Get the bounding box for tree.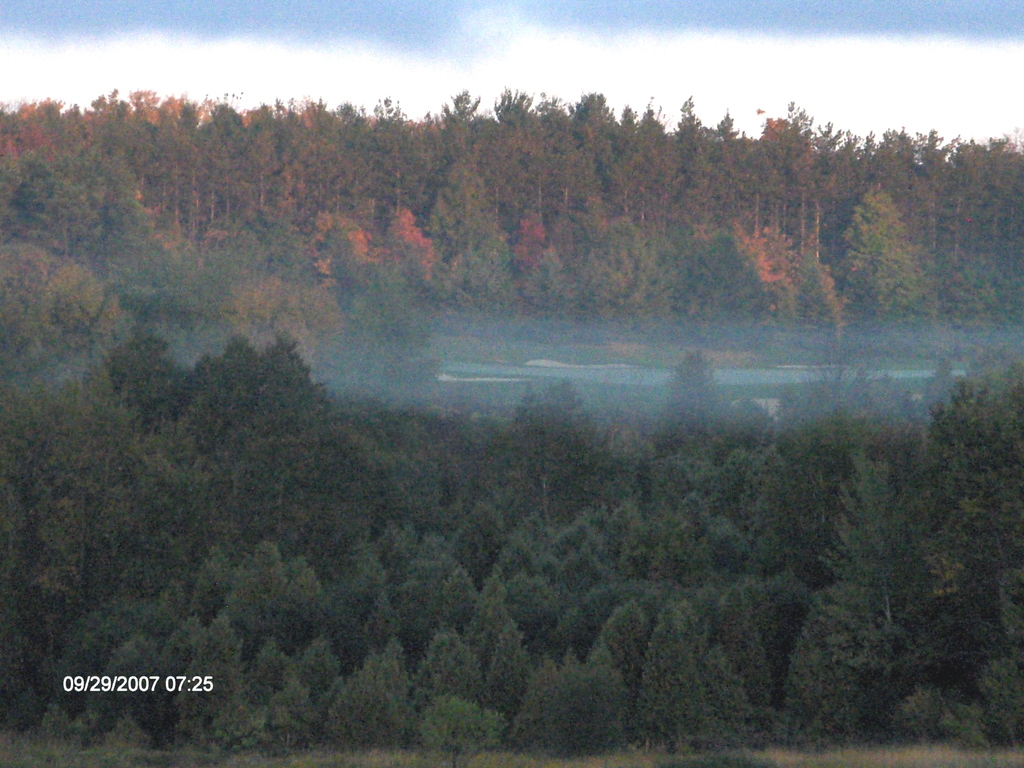
locate(818, 430, 940, 724).
